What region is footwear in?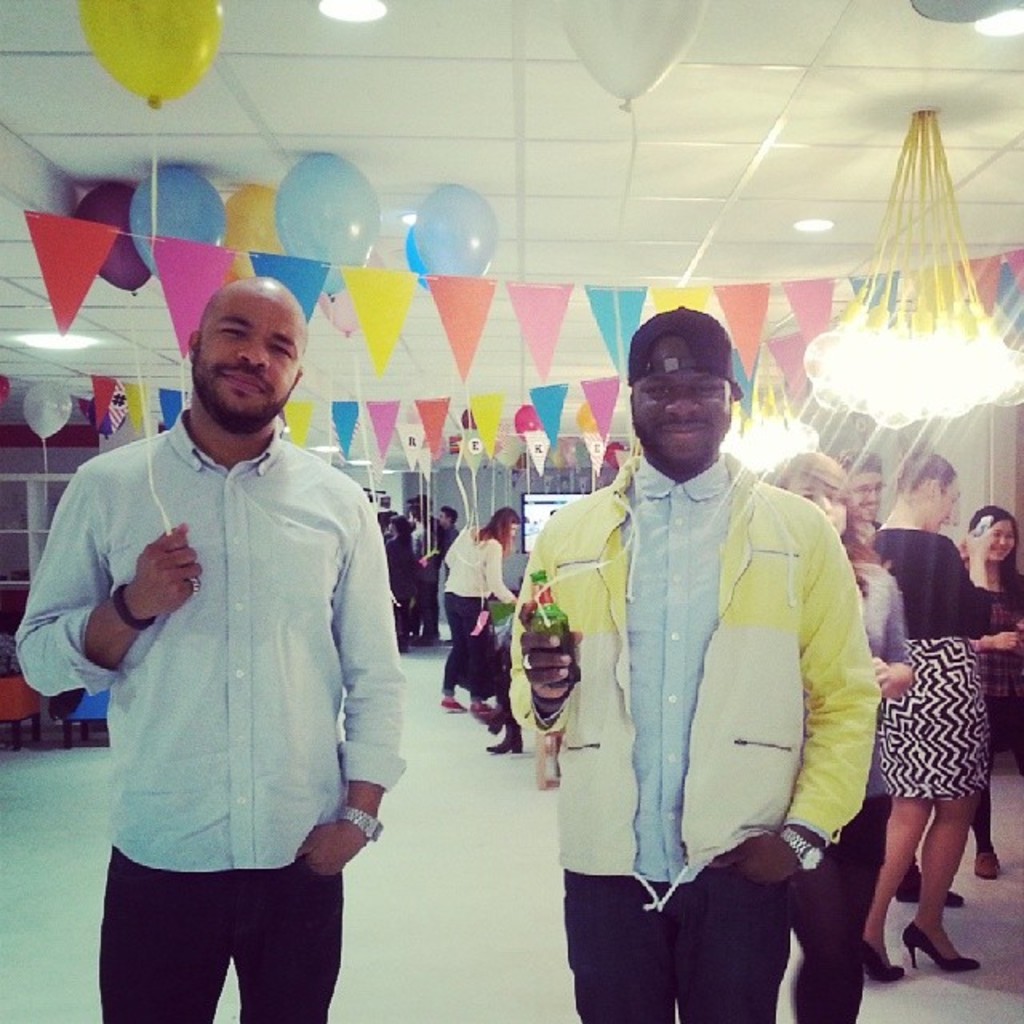
box(472, 696, 491, 722).
